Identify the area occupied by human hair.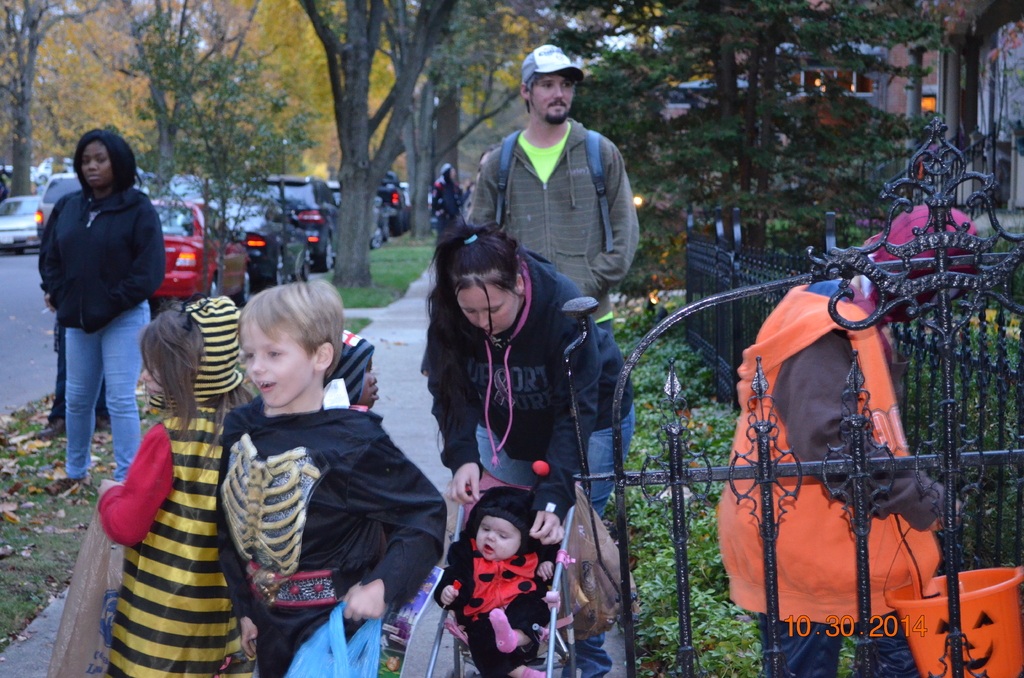
Area: rect(143, 295, 257, 484).
